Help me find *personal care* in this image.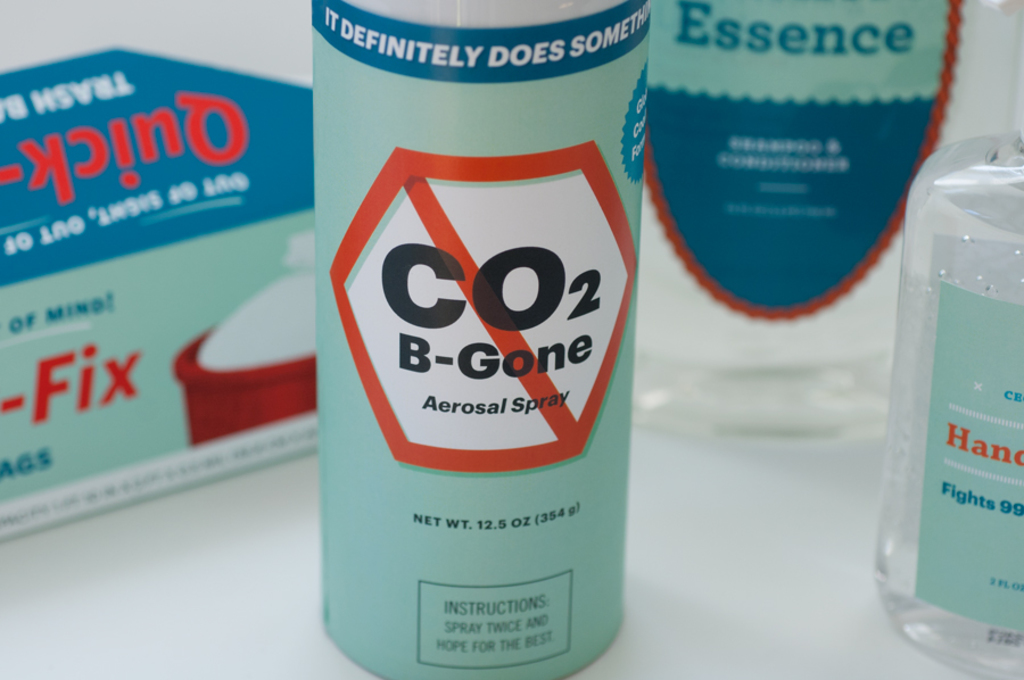
Found it: locate(868, 124, 1023, 674).
